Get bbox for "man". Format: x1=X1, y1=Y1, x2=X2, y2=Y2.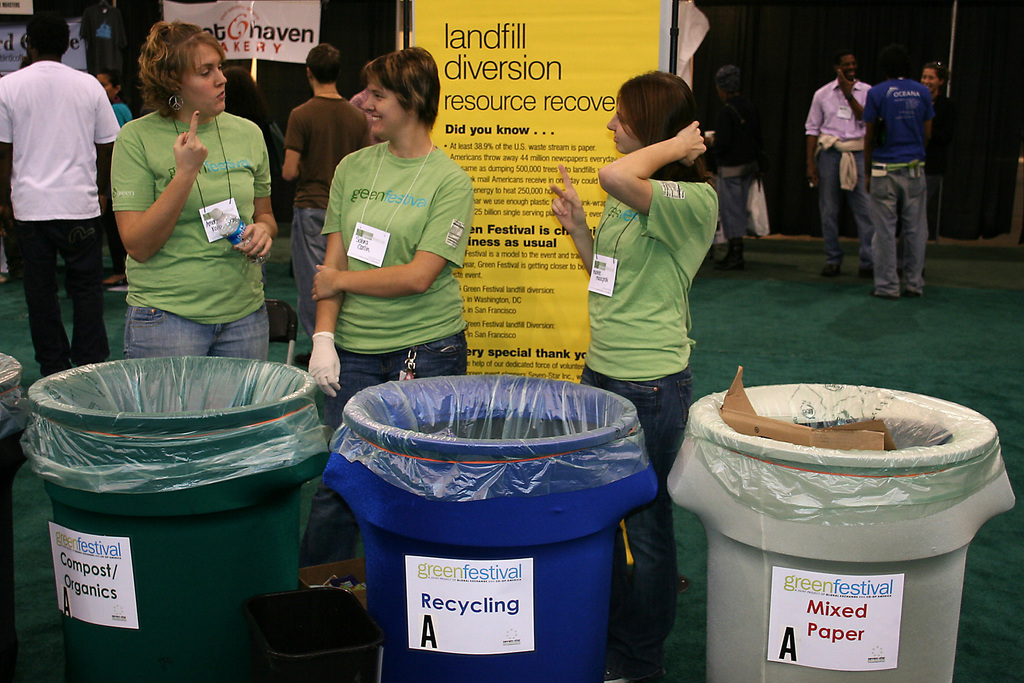
x1=278, y1=40, x2=376, y2=346.
